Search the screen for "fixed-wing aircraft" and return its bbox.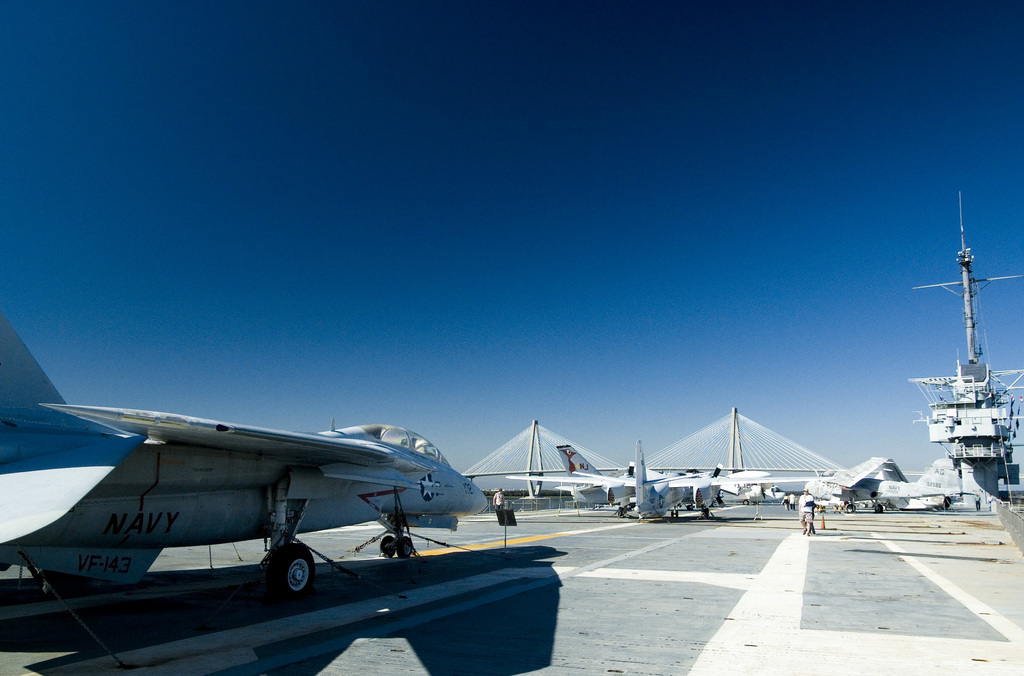
Found: <box>1,420,488,592</box>.
